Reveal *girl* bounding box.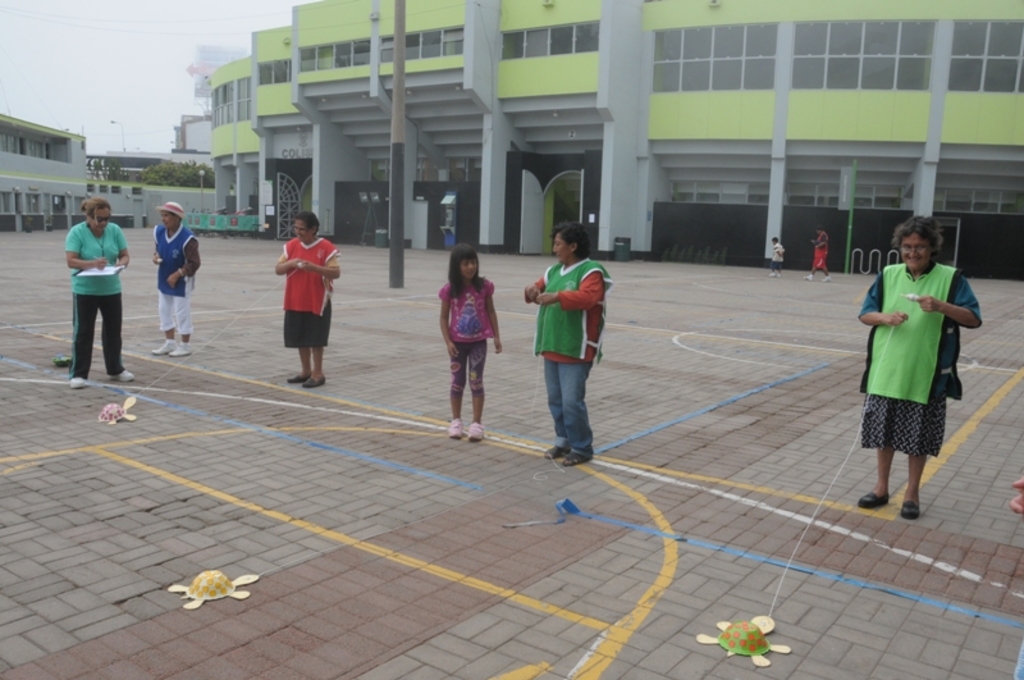
Revealed: left=438, top=245, right=502, bottom=441.
